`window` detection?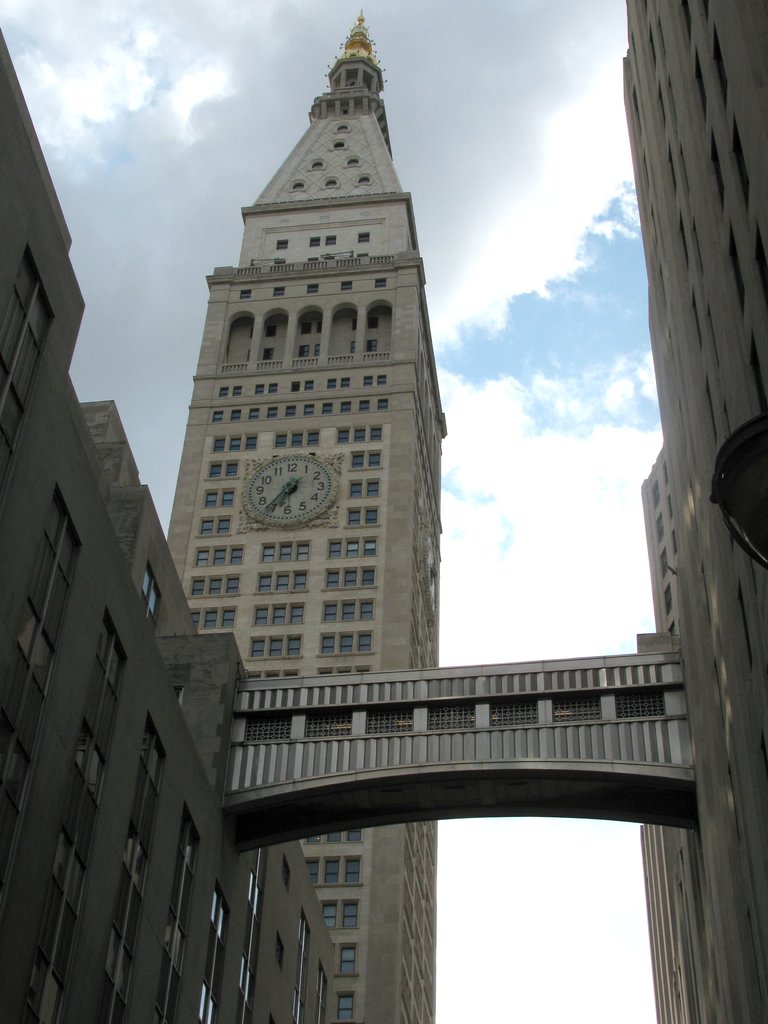
[left=296, top=346, right=308, bottom=358]
